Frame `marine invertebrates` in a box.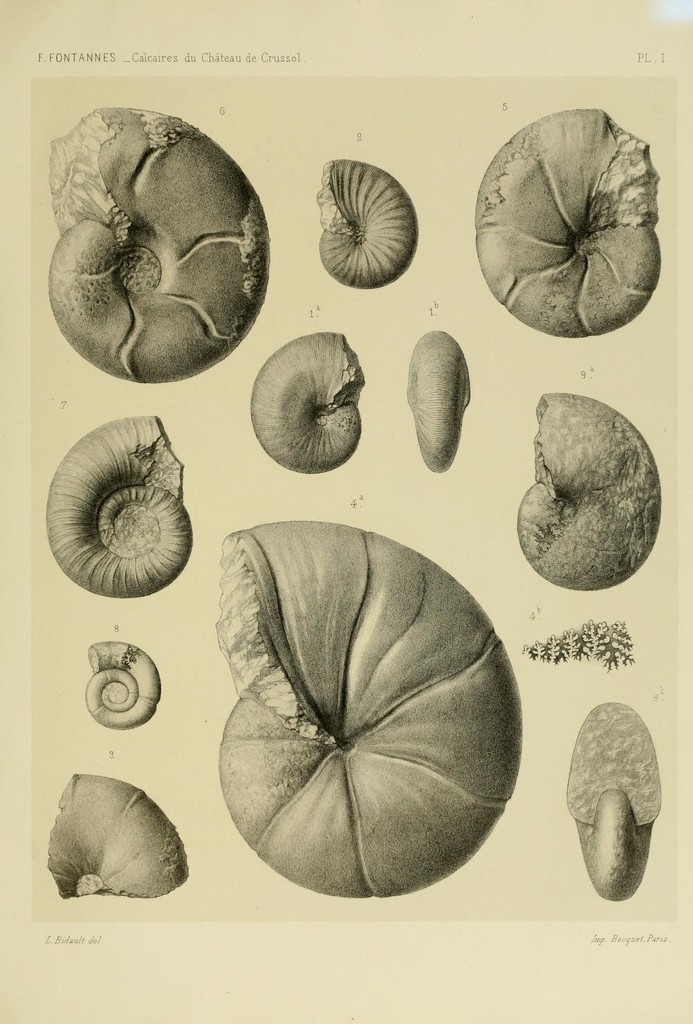
256,330,382,499.
